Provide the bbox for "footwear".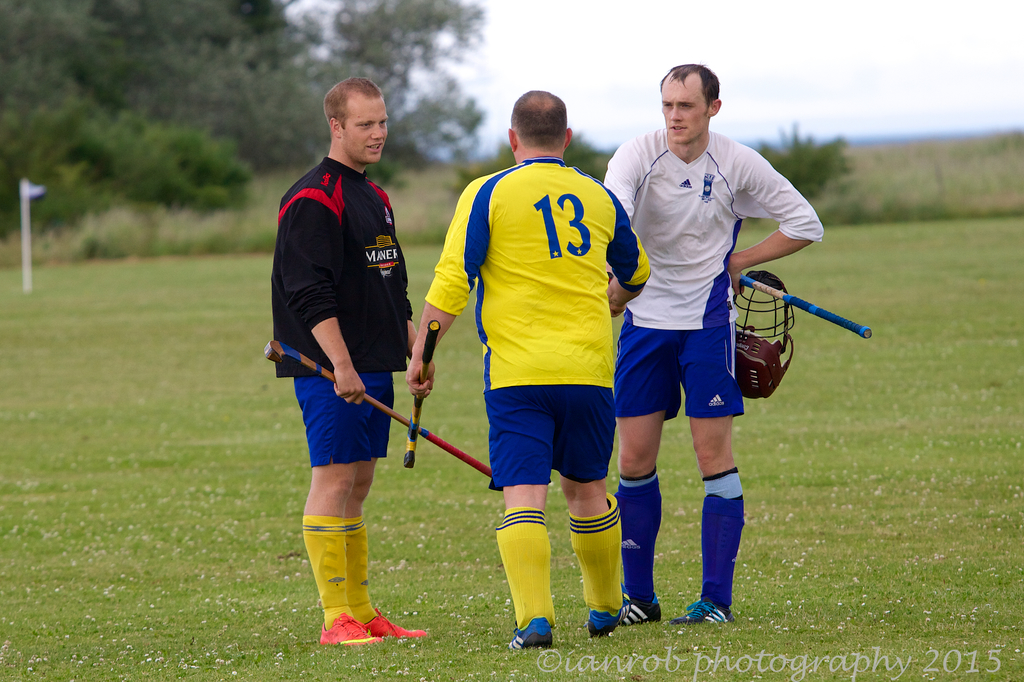
(365,612,426,643).
